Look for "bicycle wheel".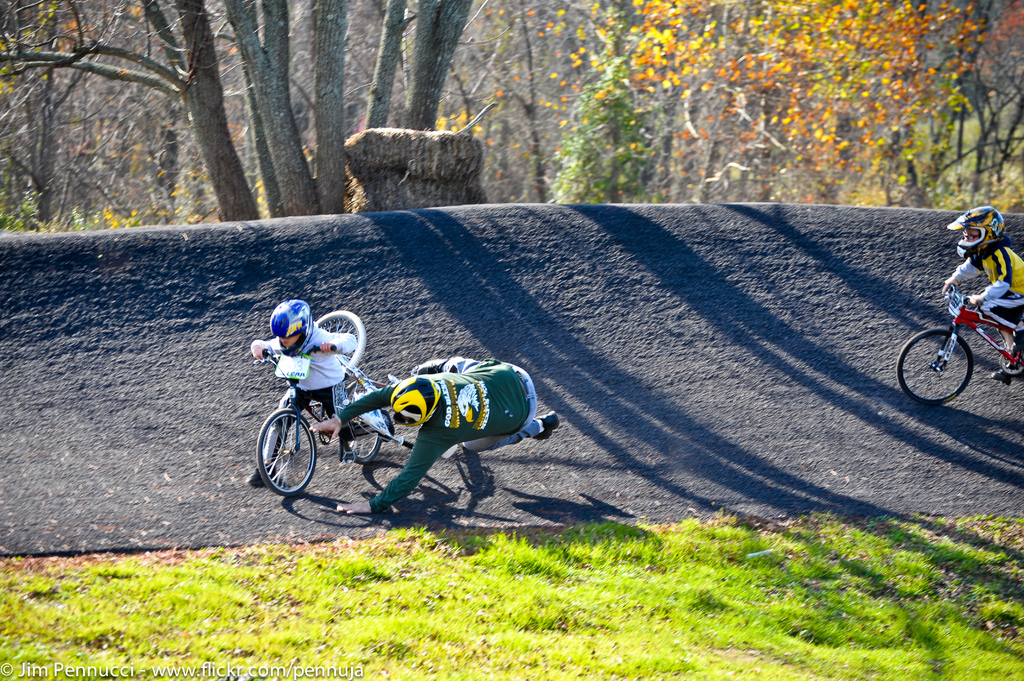
Found: [341,386,383,465].
